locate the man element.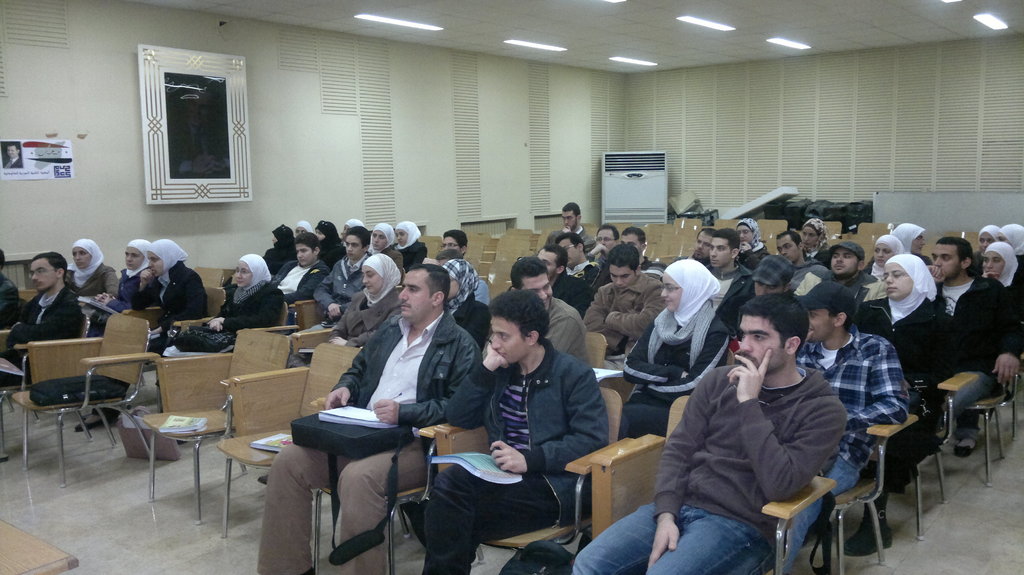
Element bbox: region(779, 228, 834, 276).
